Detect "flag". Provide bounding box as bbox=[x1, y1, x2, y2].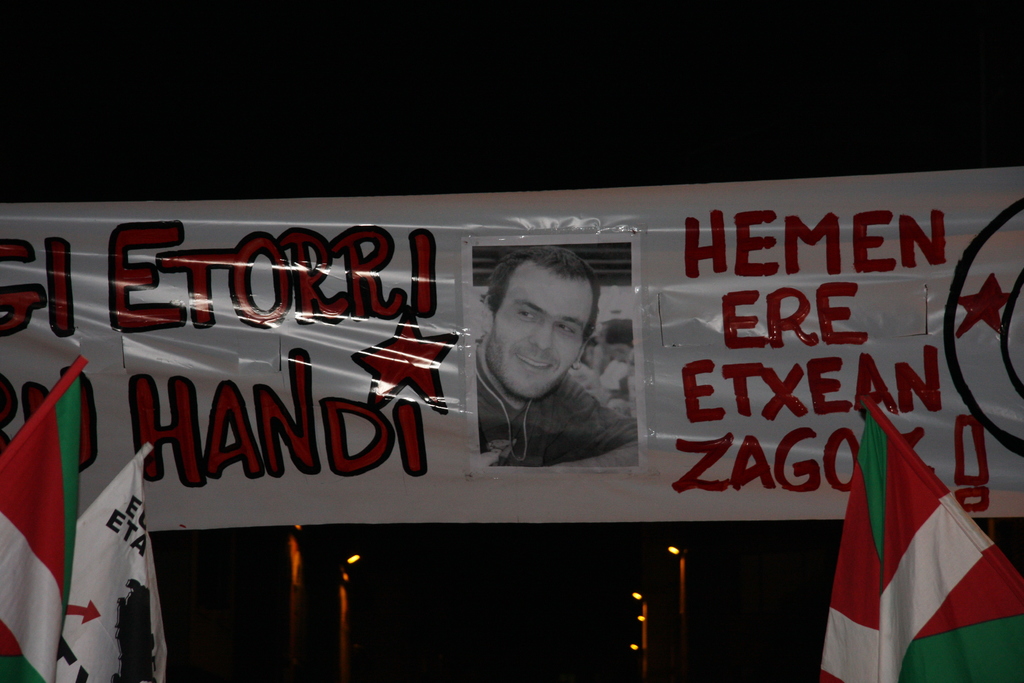
bbox=[0, 348, 96, 674].
